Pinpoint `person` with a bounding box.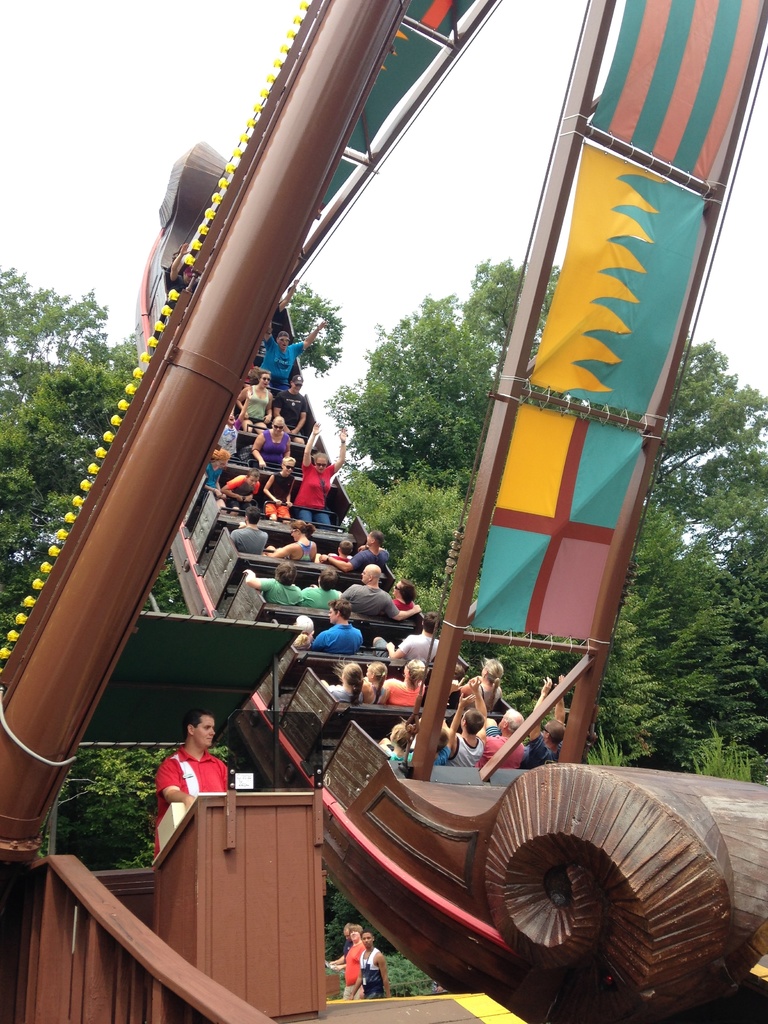
157:714:227:840.
